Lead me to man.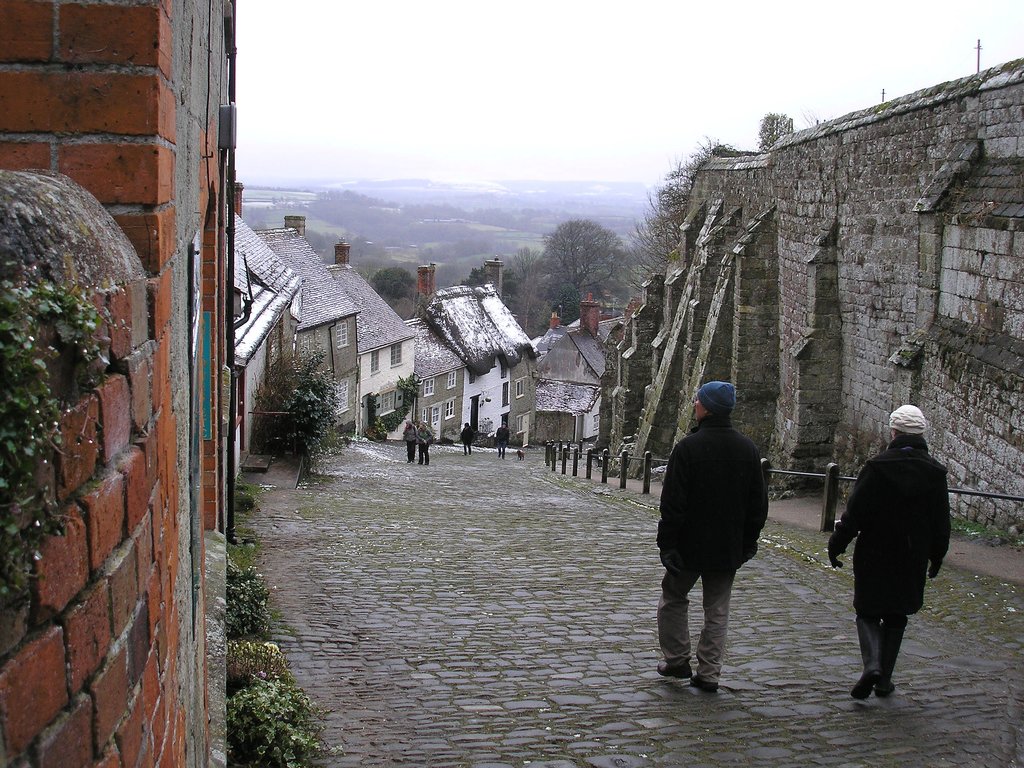
Lead to x1=659 y1=391 x2=780 y2=697.
